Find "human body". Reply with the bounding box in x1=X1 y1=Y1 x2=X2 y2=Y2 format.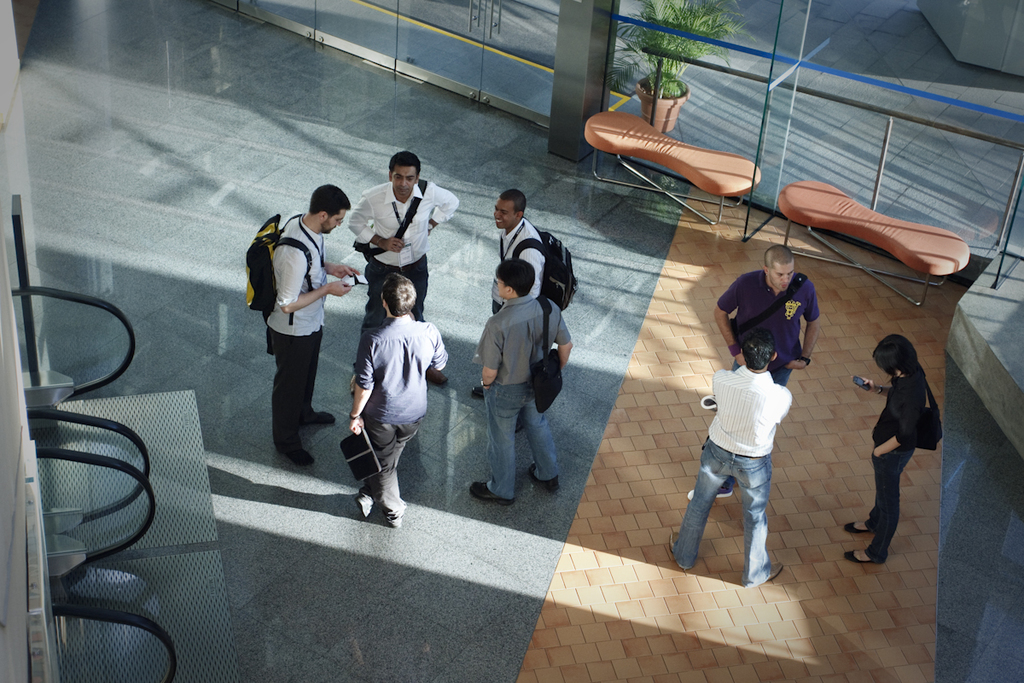
x1=351 y1=178 x2=459 y2=402.
